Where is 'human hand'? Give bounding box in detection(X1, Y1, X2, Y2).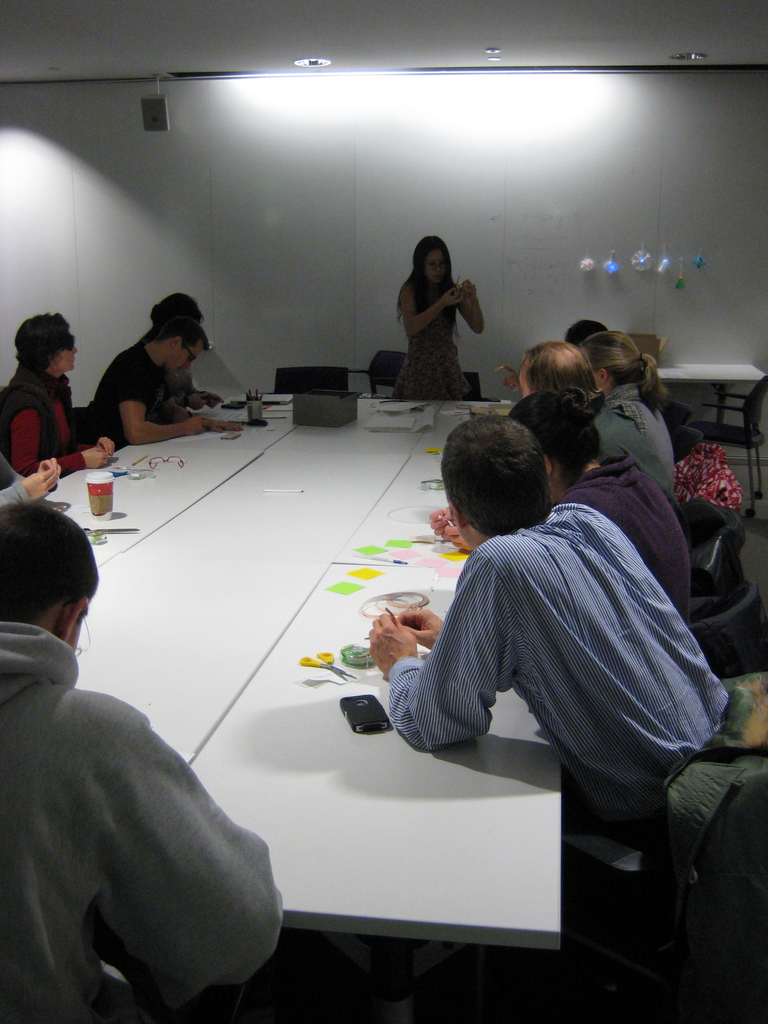
detection(396, 606, 444, 653).
